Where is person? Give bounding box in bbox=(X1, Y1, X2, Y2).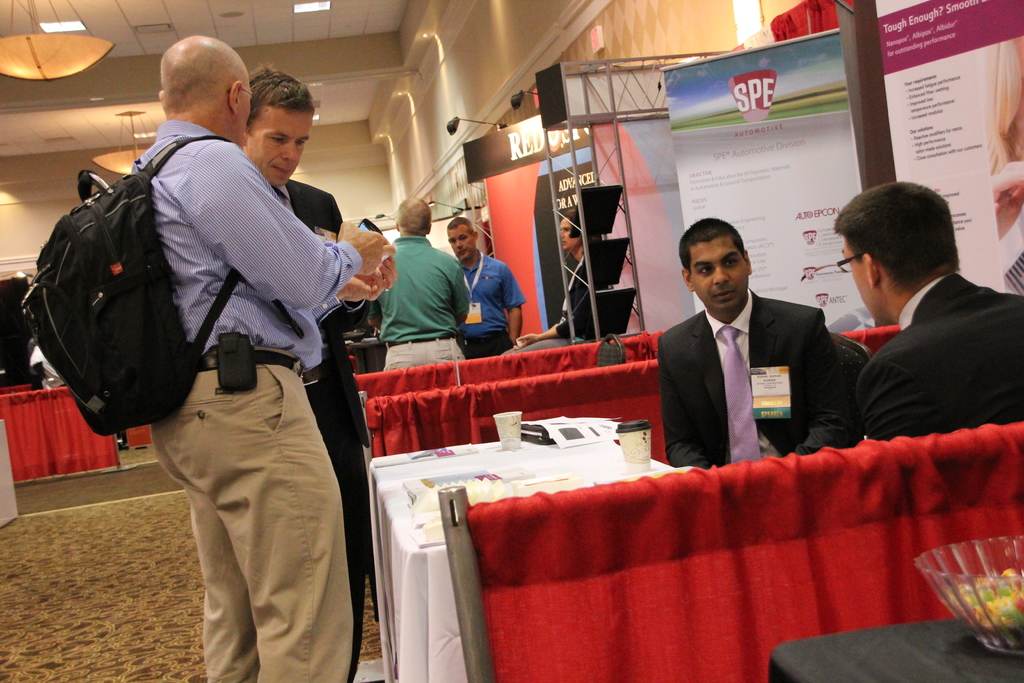
bbox=(444, 213, 516, 350).
